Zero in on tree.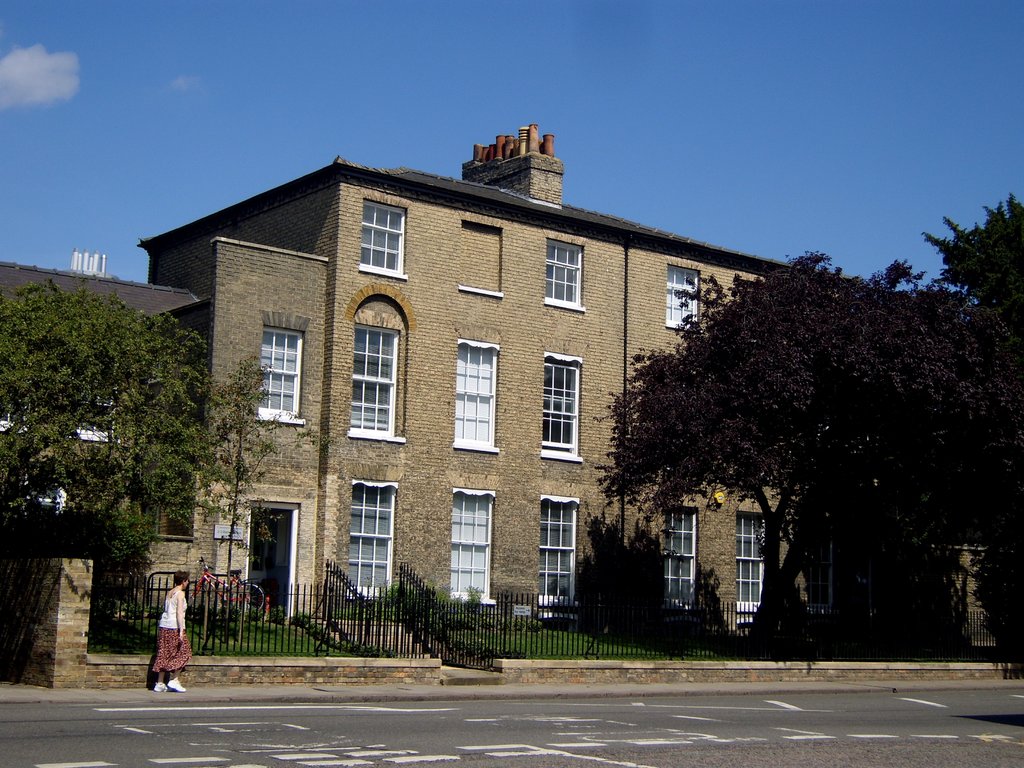
Zeroed in: 0 279 226 524.
